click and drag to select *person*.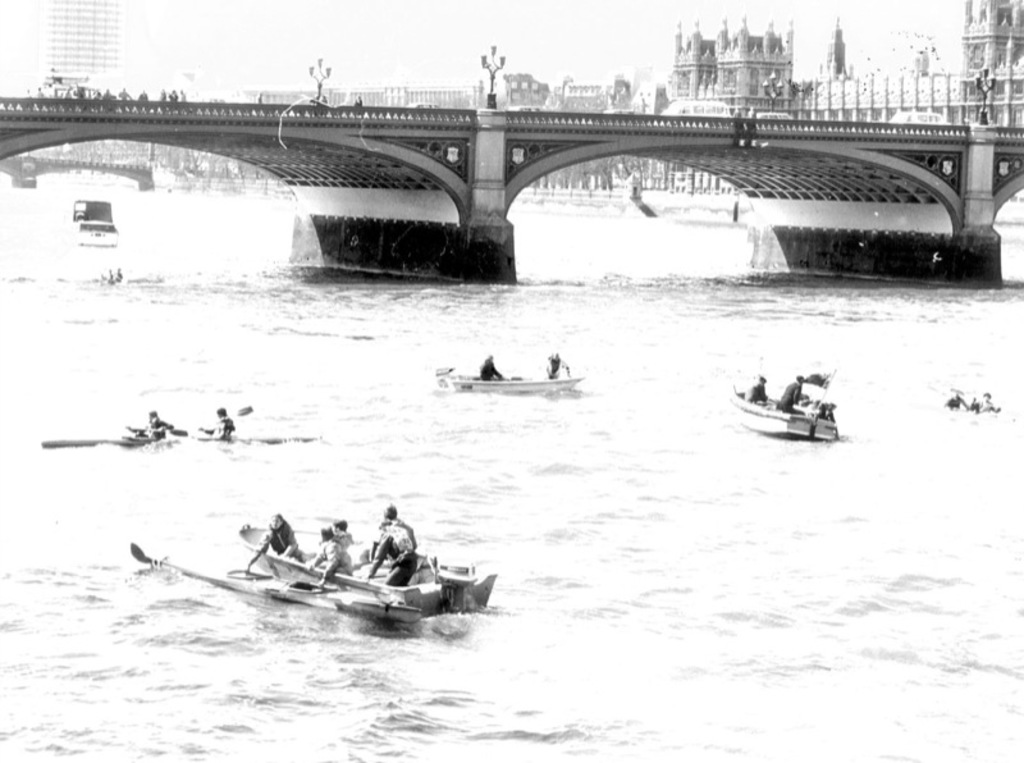
Selection: pyautogui.locateOnScreen(293, 525, 348, 612).
